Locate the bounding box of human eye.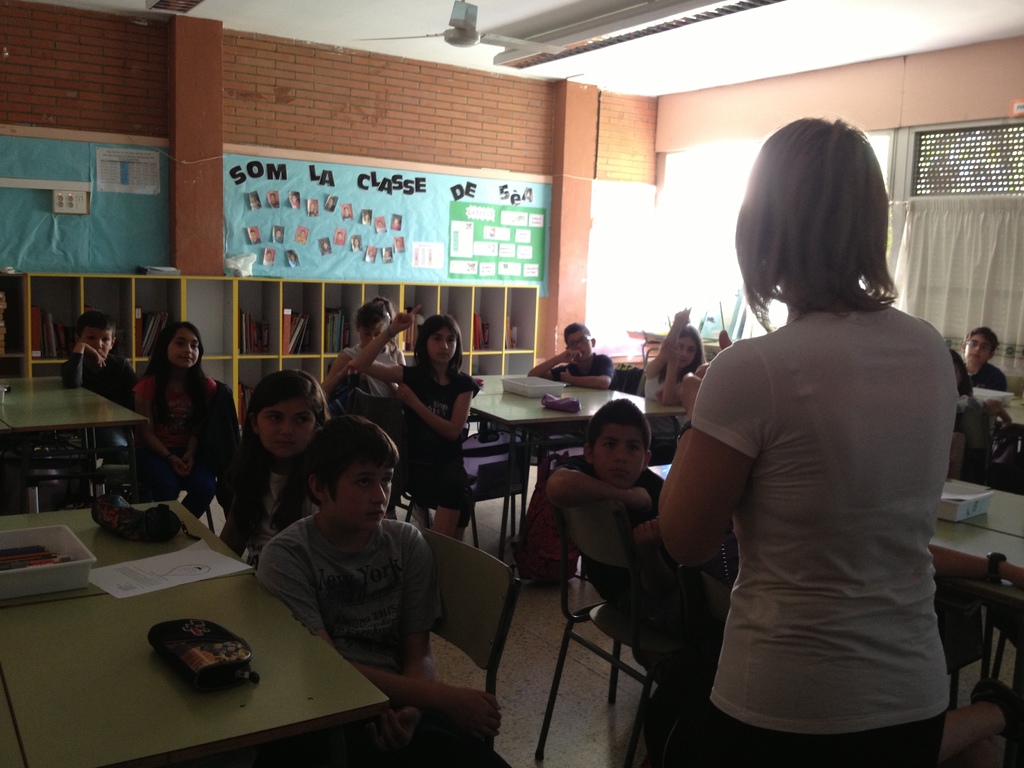
Bounding box: (left=296, top=417, right=312, bottom=423).
